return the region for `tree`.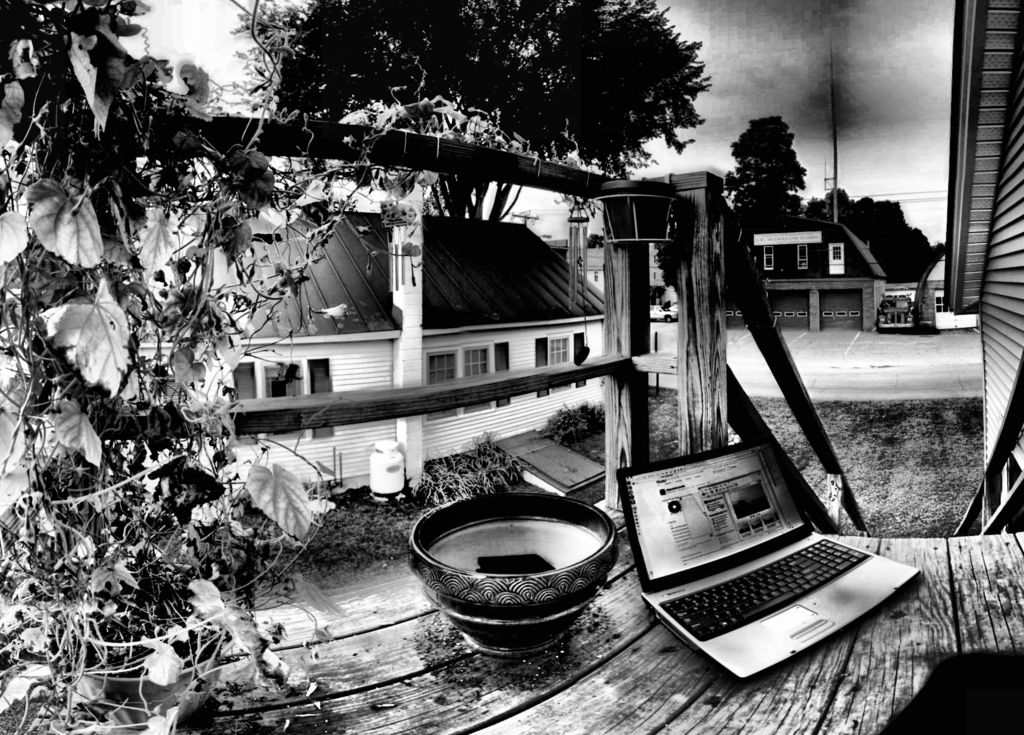
pyautogui.locateOnScreen(228, 0, 708, 220).
